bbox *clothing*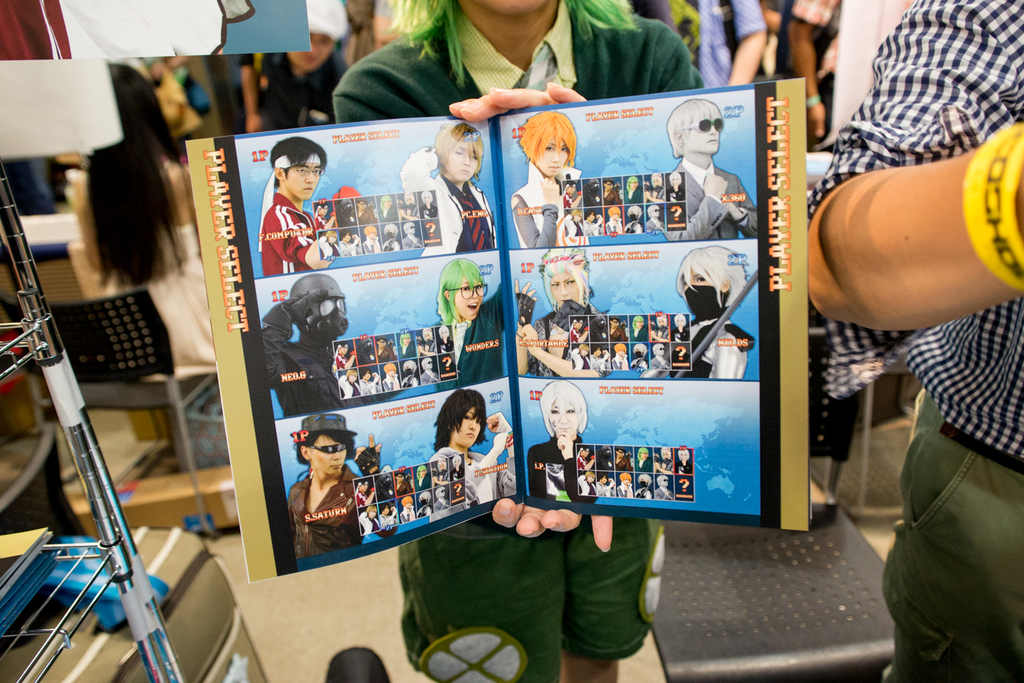
(left=239, top=46, right=348, bottom=138)
